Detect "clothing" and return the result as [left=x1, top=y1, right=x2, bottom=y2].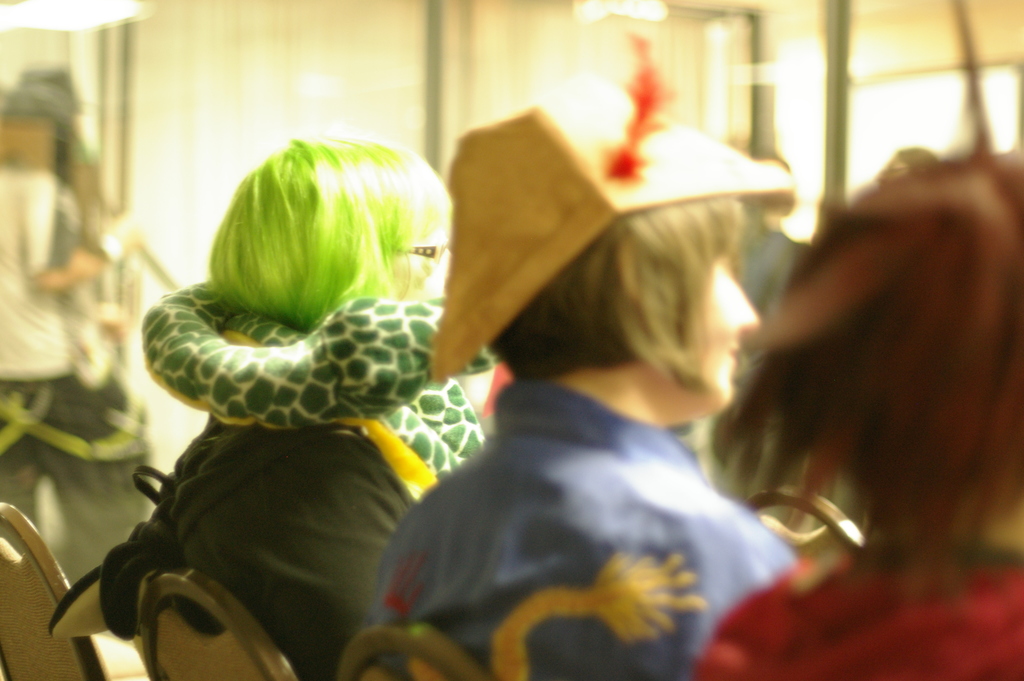
[left=377, top=380, right=781, bottom=680].
